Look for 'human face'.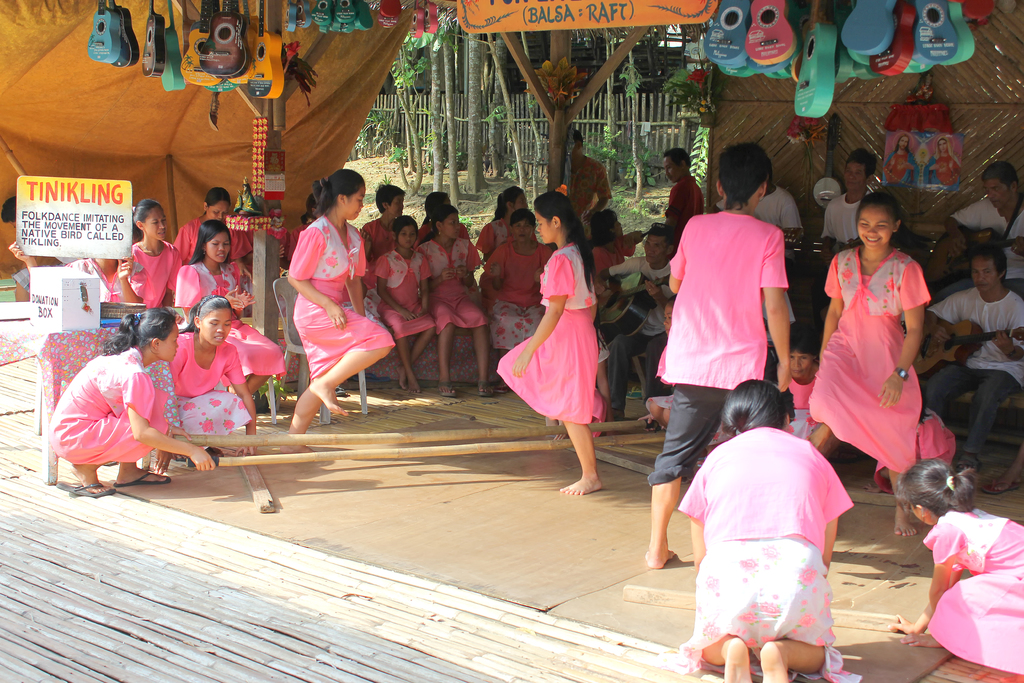
Found: [x1=646, y1=235, x2=665, y2=264].
